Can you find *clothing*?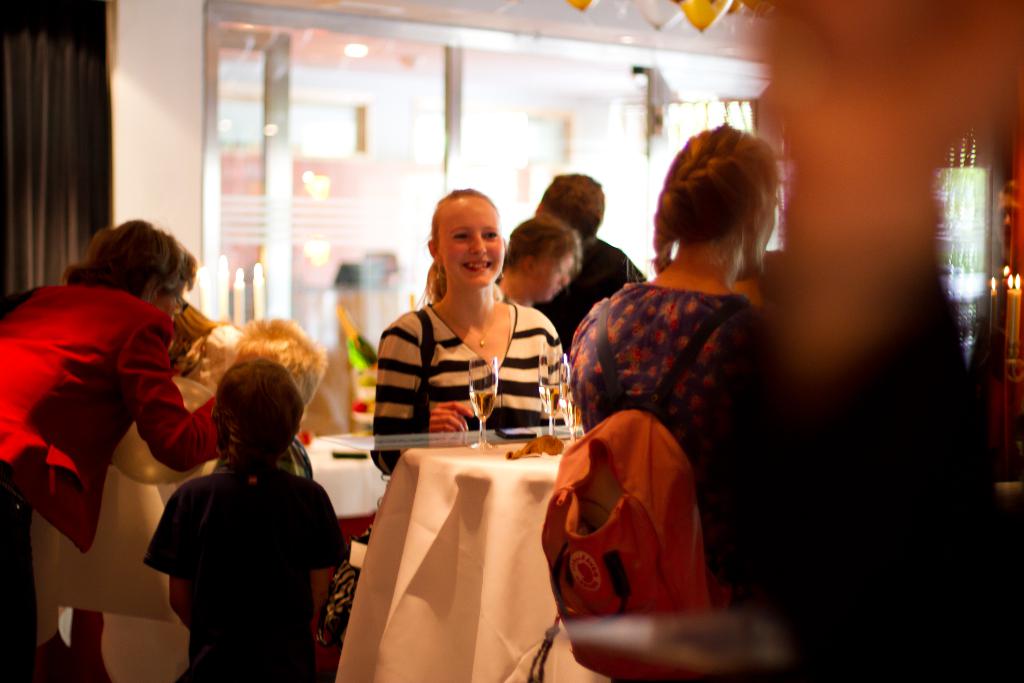
Yes, bounding box: [left=0, top=280, right=221, bottom=682].
